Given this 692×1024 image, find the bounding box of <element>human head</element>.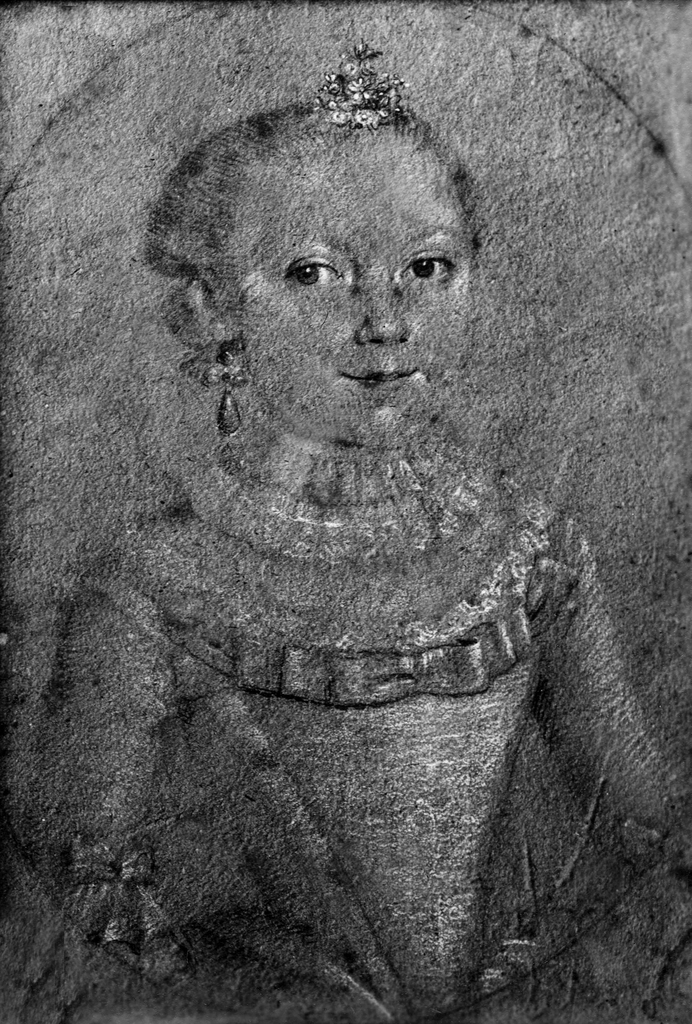
168,69,484,467.
